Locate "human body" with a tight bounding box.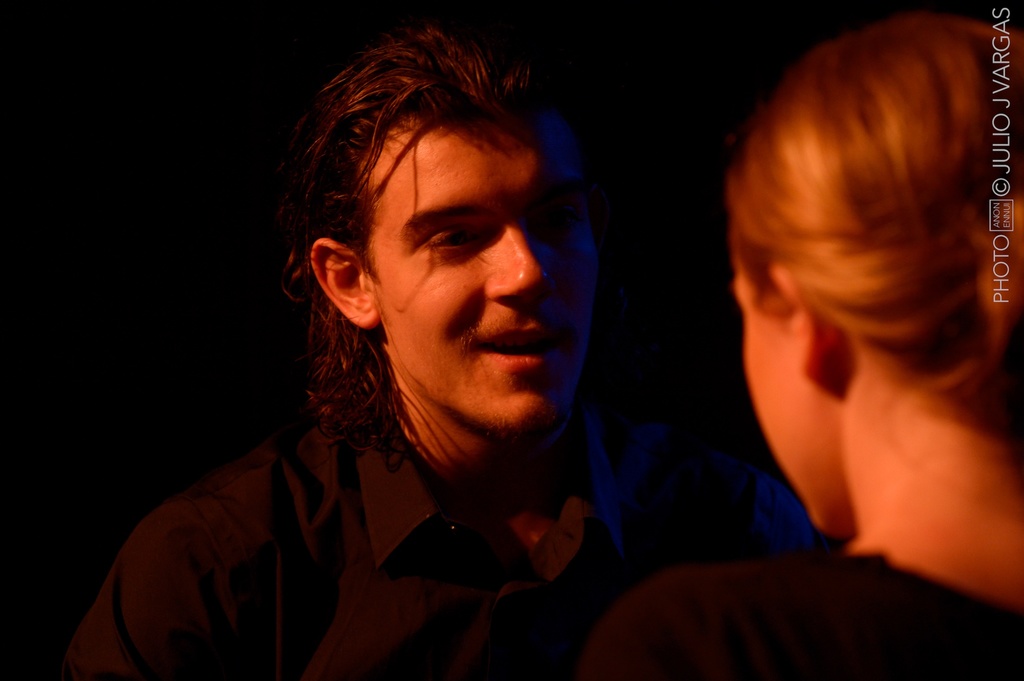
<bbox>580, 10, 1021, 680</bbox>.
